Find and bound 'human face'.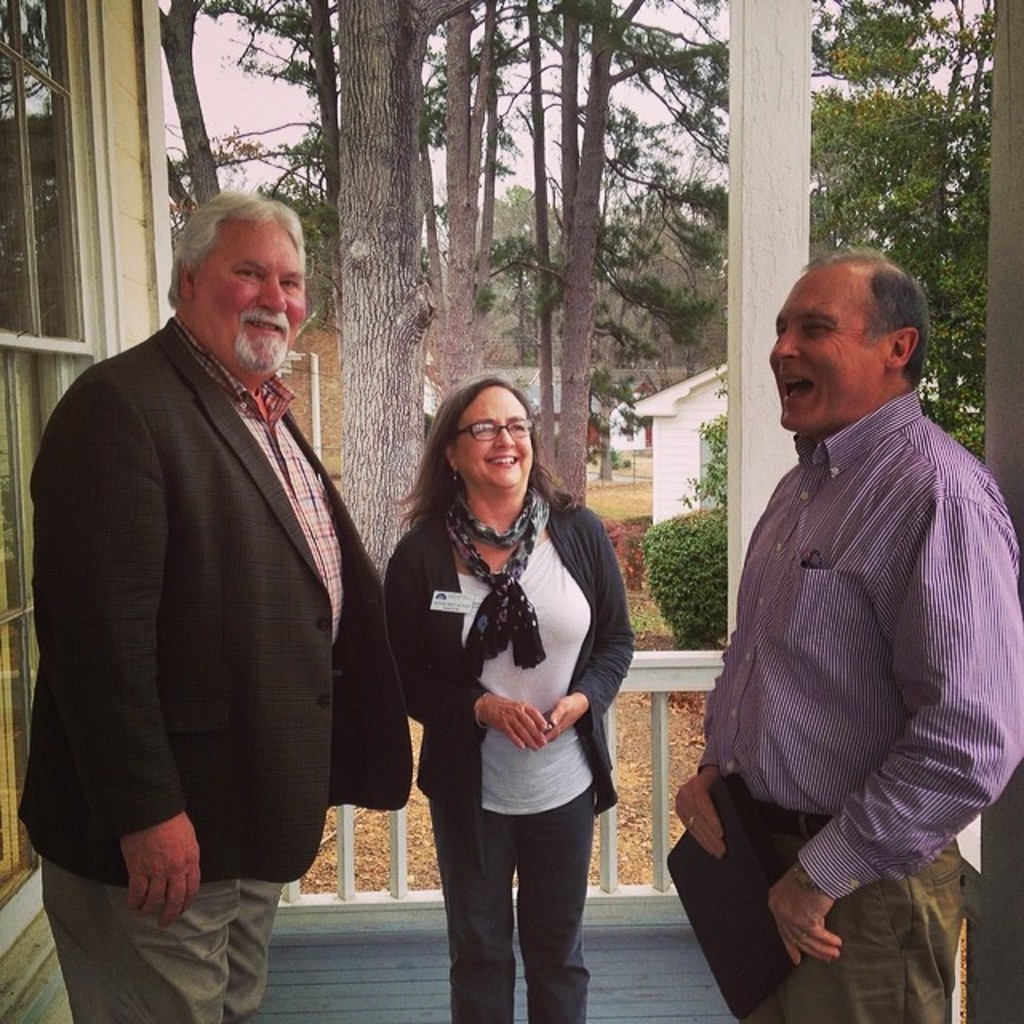
Bound: (x1=203, y1=221, x2=306, y2=373).
